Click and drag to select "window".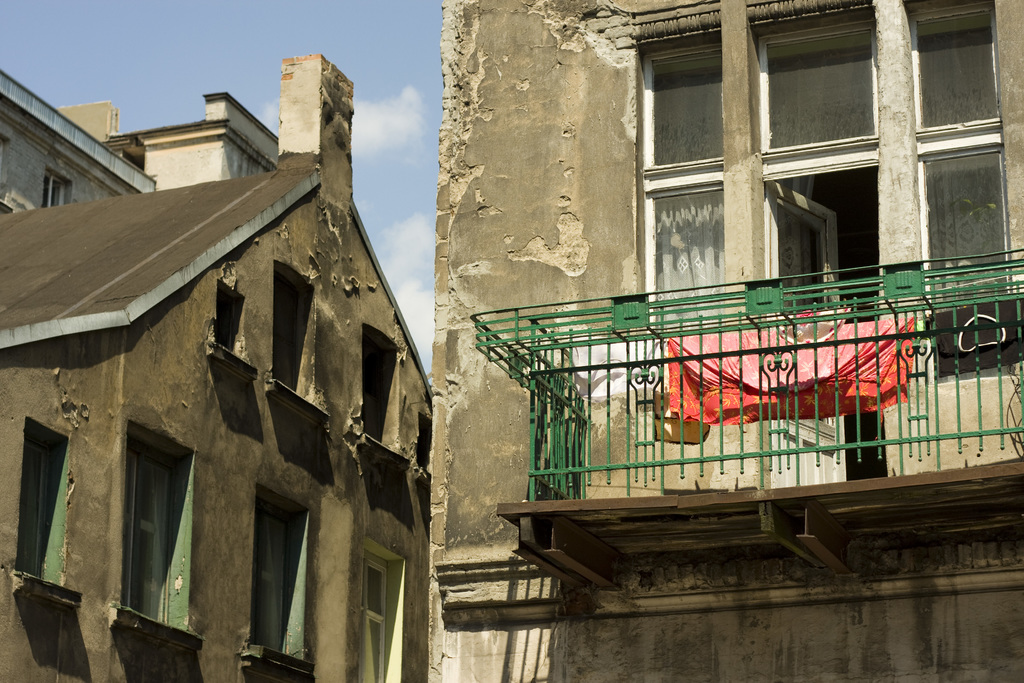
Selection: 35:174:67:205.
